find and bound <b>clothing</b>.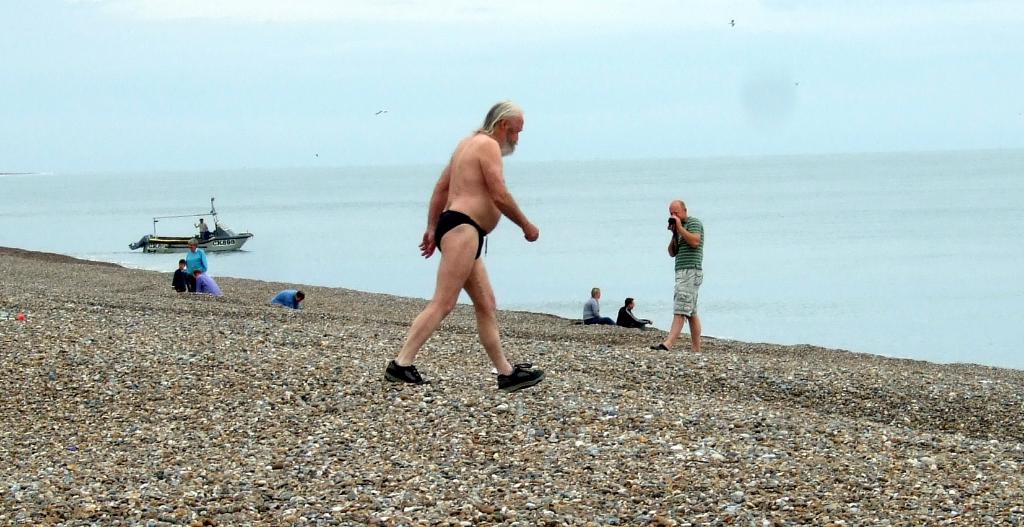
Bound: {"x1": 269, "y1": 288, "x2": 301, "y2": 310}.
